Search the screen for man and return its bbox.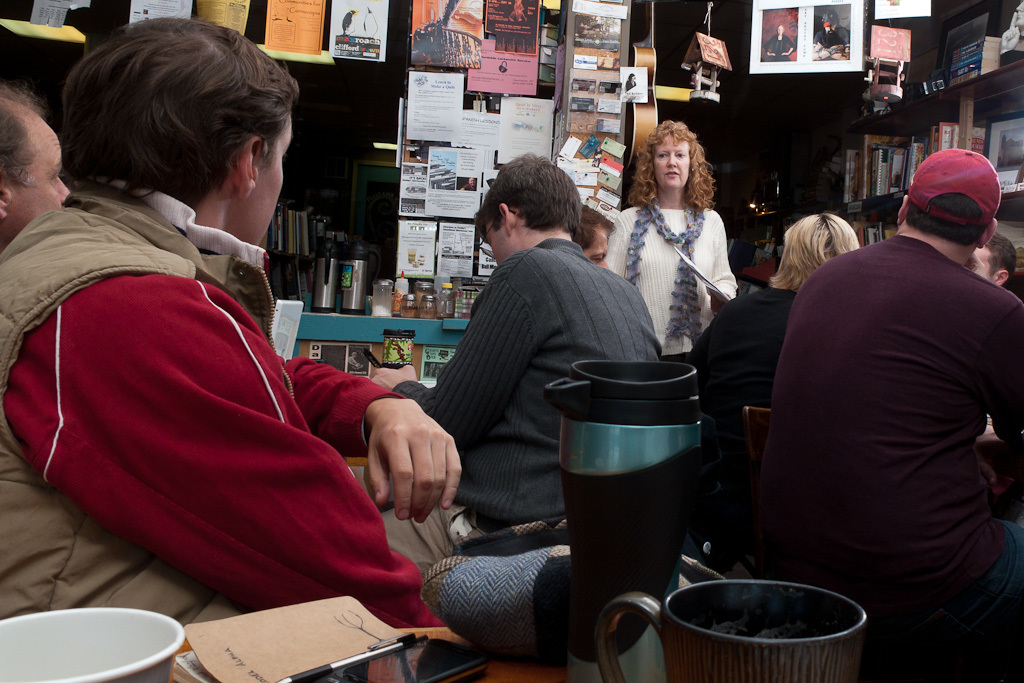
Found: box=[759, 137, 1019, 639].
